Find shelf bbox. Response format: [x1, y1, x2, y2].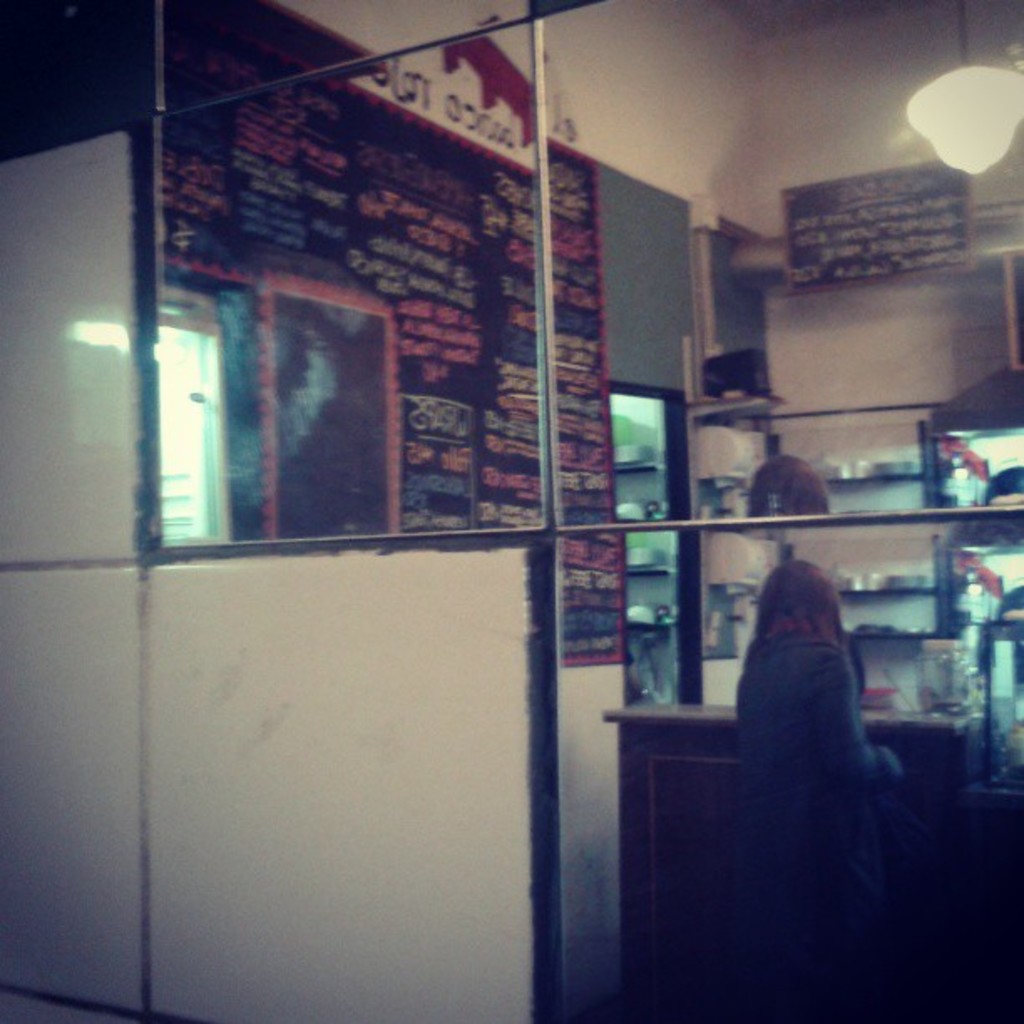
[698, 402, 932, 706].
